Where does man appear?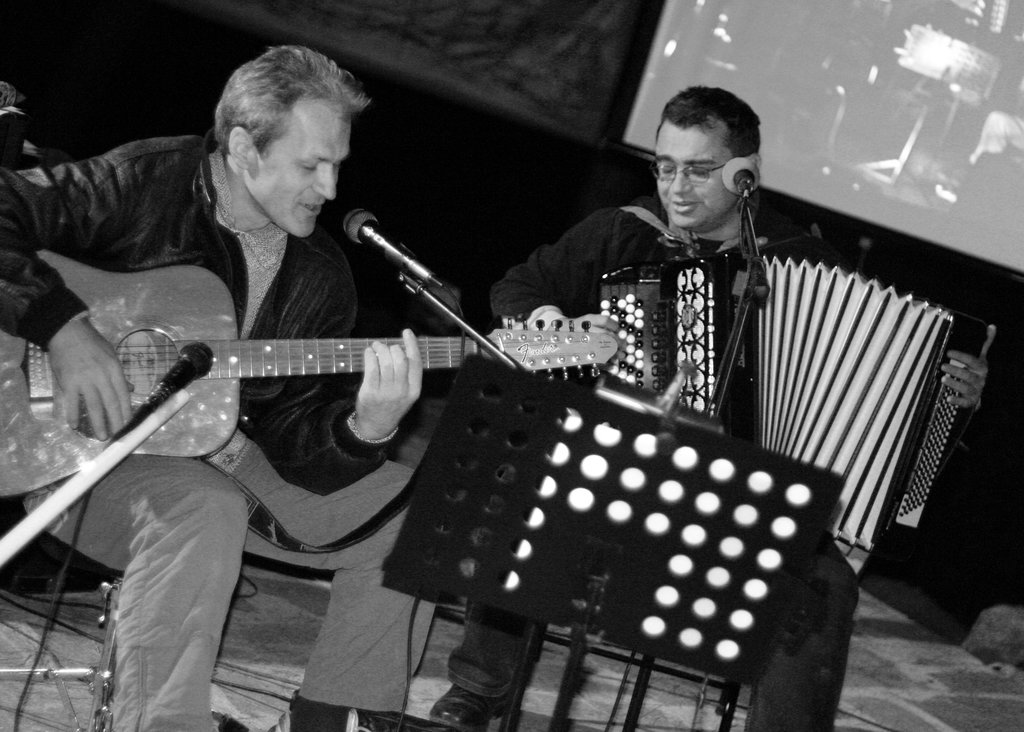
Appears at pyautogui.locateOnScreen(422, 79, 993, 731).
